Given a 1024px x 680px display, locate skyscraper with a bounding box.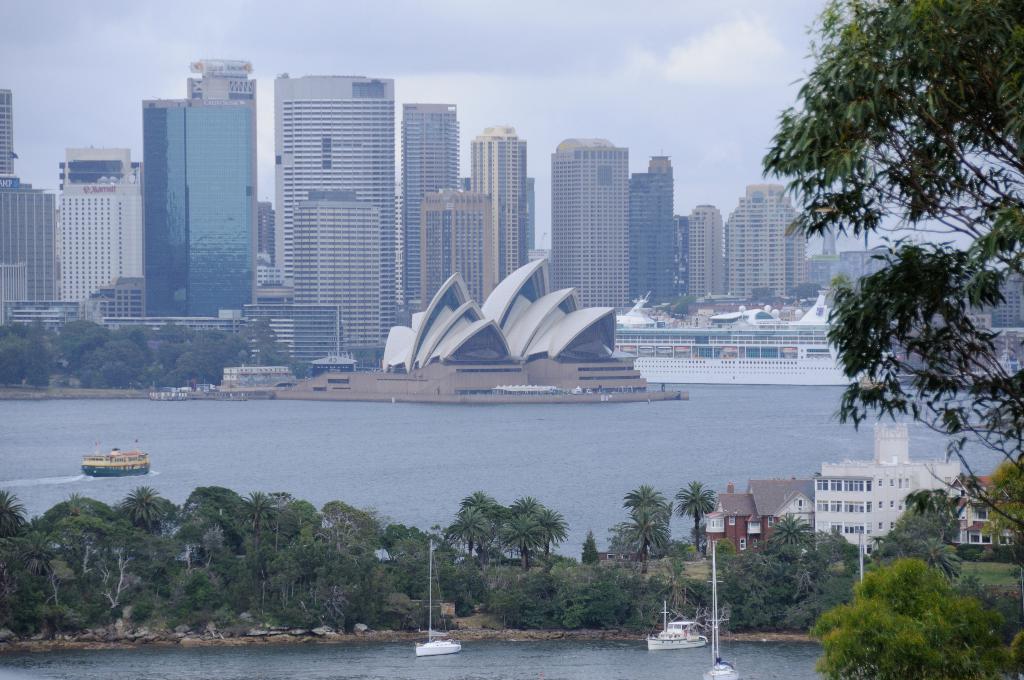
Located: [628,160,677,314].
